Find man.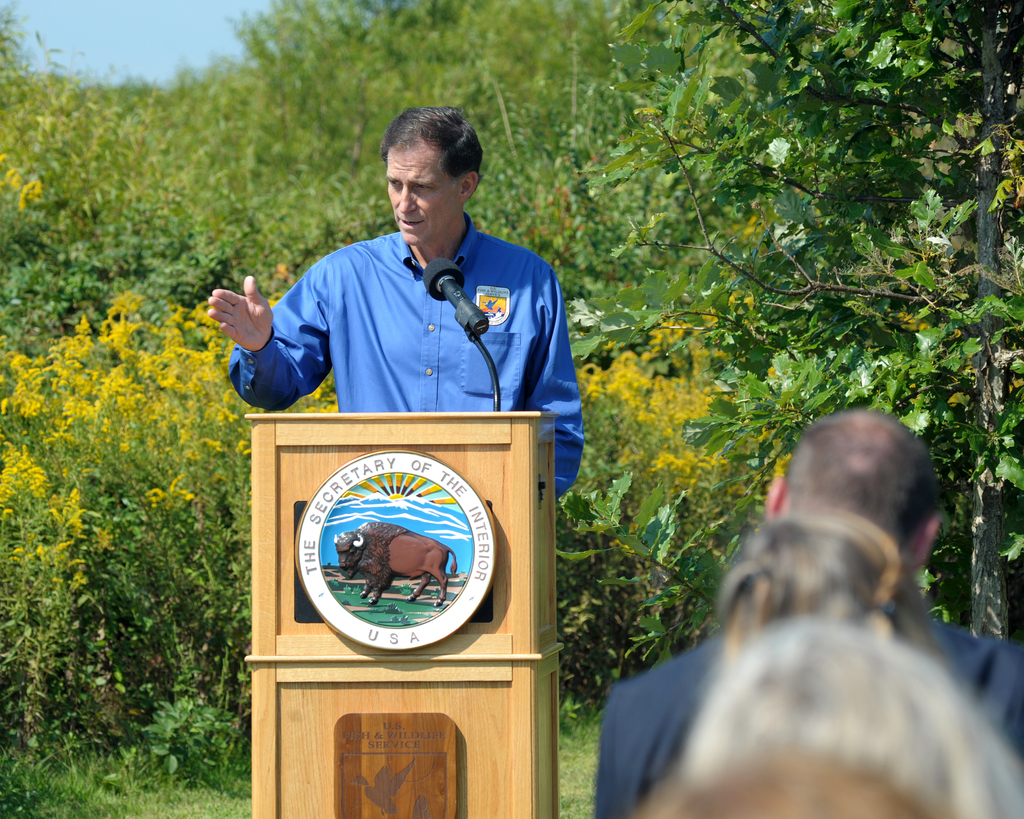
{"left": 205, "top": 106, "right": 586, "bottom": 494}.
